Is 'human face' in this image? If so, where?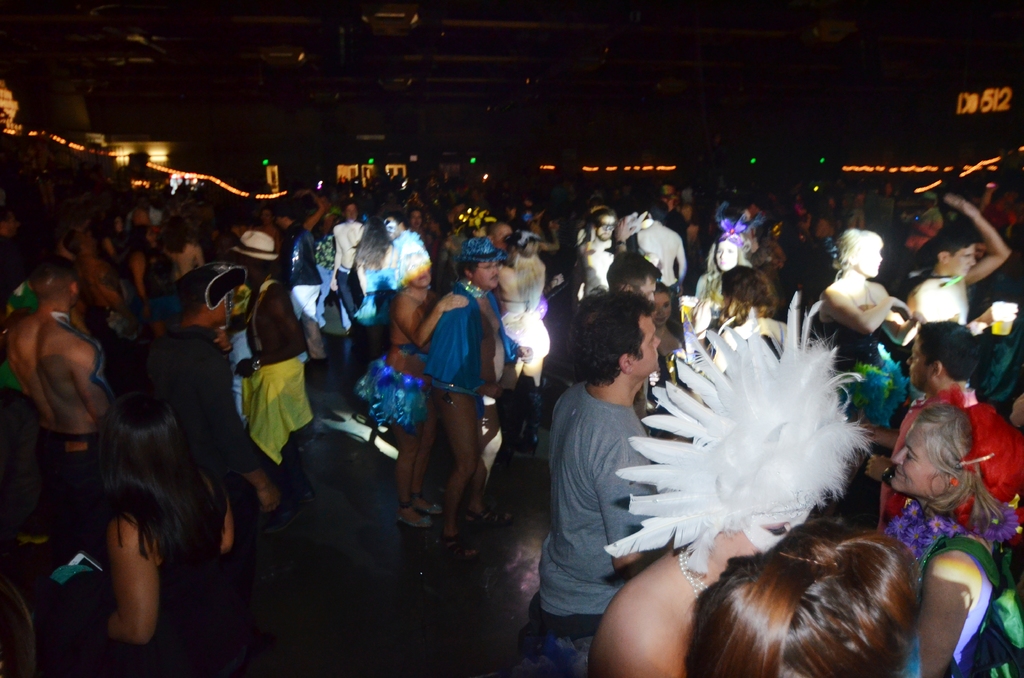
Yes, at (408, 254, 432, 289).
